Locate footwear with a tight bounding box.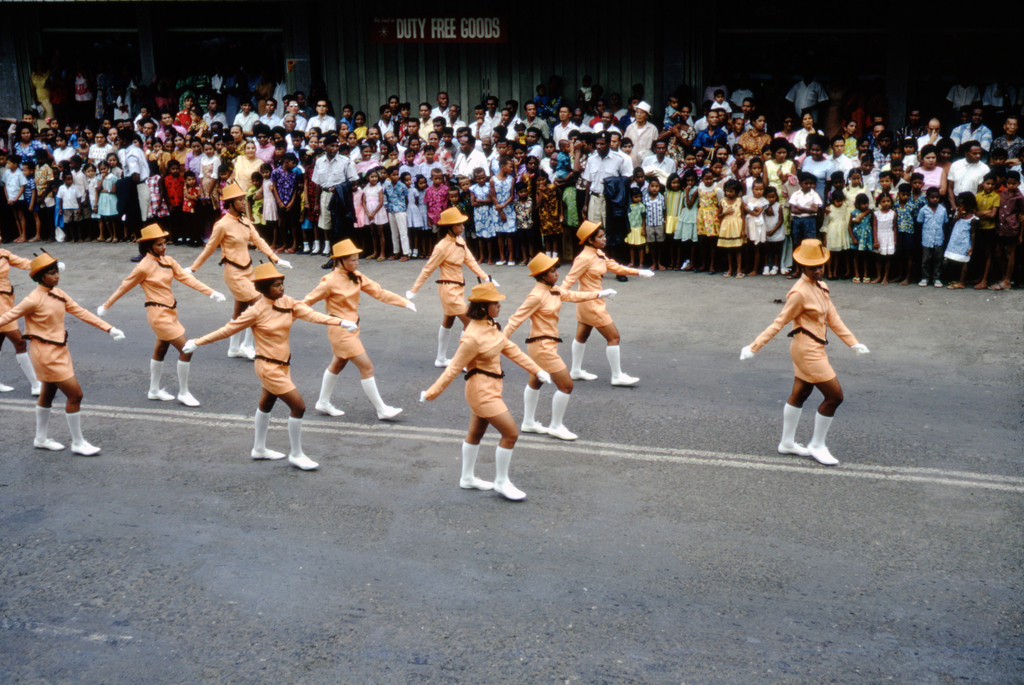
520/379/547/437.
